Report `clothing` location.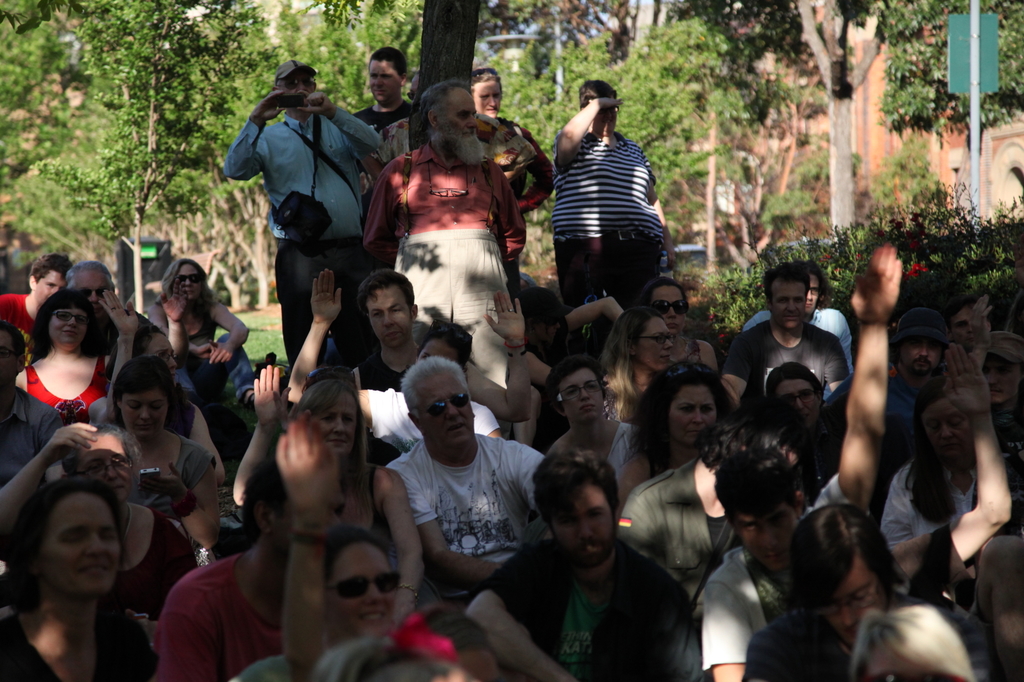
Report: detection(876, 451, 980, 550).
